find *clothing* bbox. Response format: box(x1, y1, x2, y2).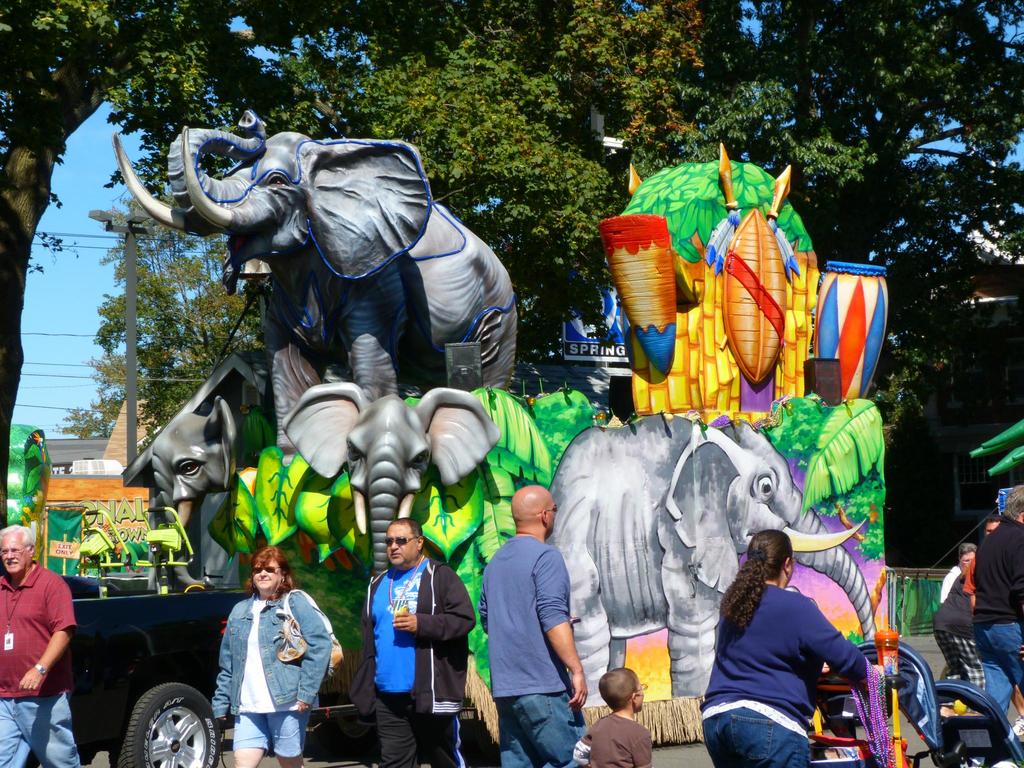
box(0, 691, 81, 767).
